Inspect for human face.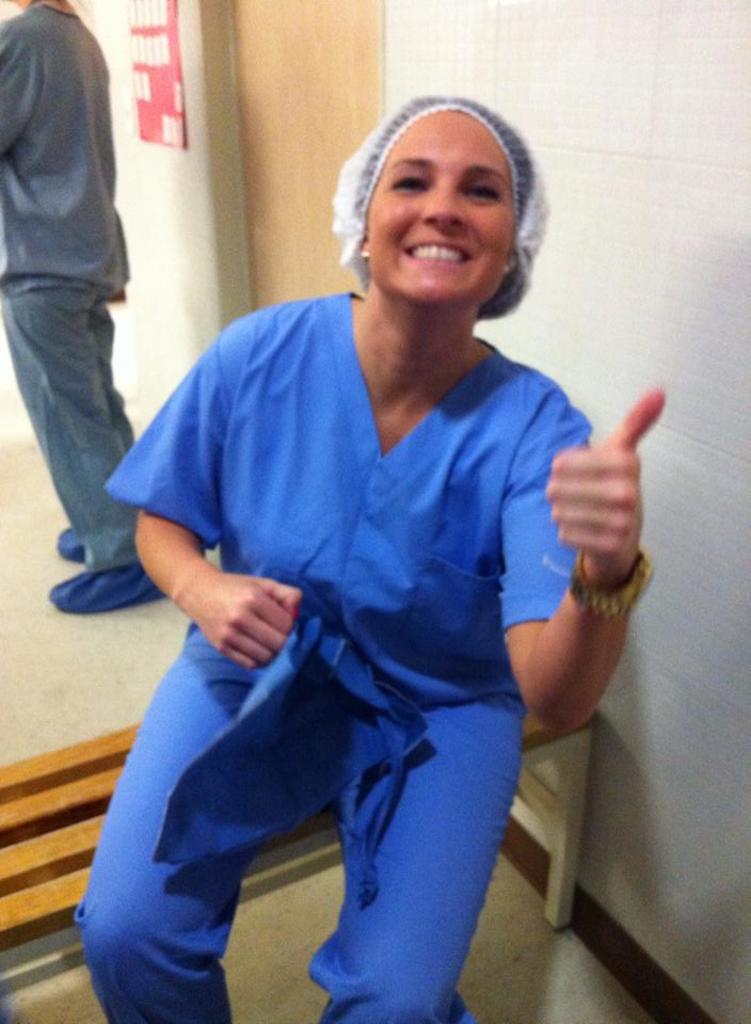
Inspection: {"x1": 367, "y1": 107, "x2": 520, "y2": 306}.
